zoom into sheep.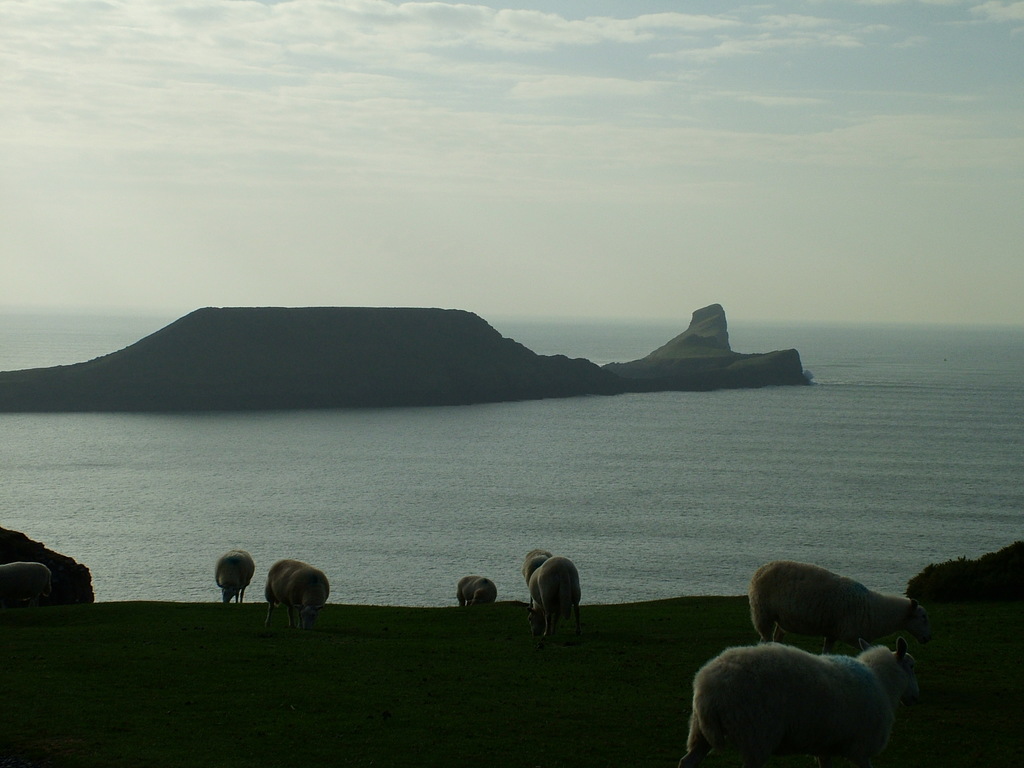
Zoom target: pyautogui.locateOnScreen(527, 561, 584, 641).
